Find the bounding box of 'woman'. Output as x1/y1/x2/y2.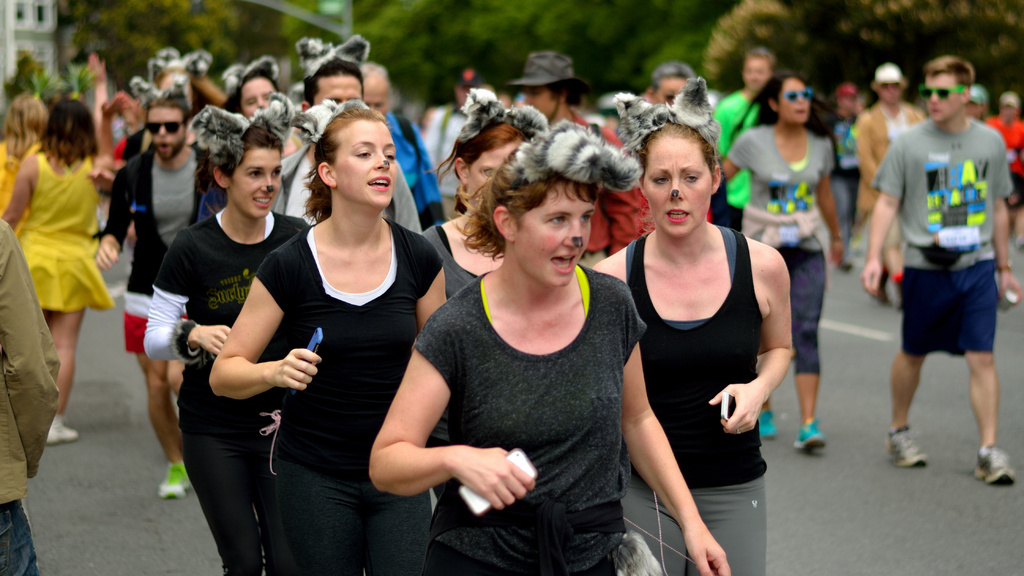
140/124/303/572.
